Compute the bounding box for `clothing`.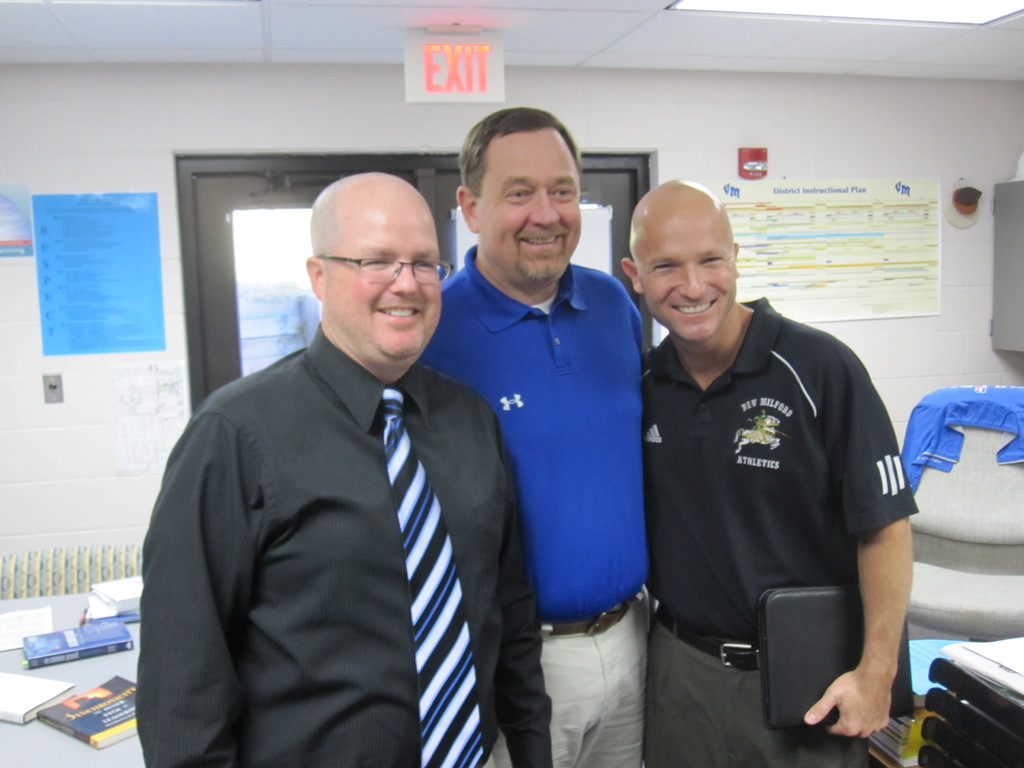
BBox(130, 321, 553, 767).
